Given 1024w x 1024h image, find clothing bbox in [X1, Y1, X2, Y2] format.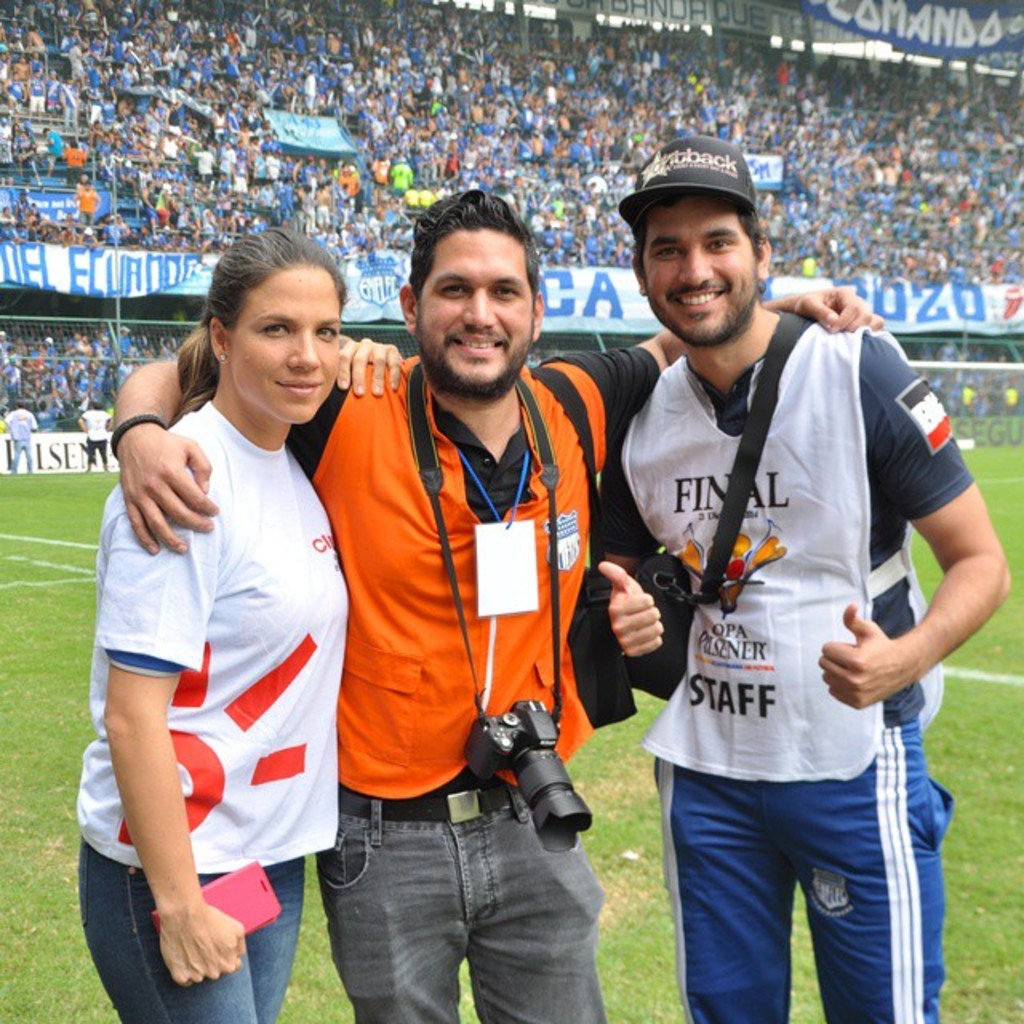
[74, 392, 352, 1022].
